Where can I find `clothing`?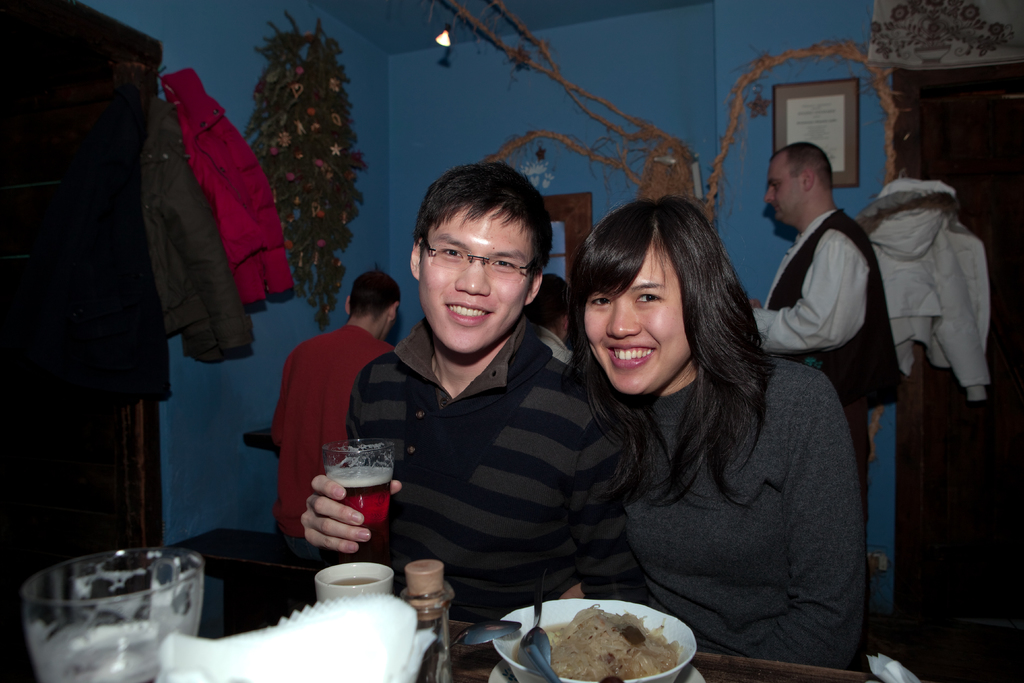
You can find it at Rect(270, 322, 394, 538).
